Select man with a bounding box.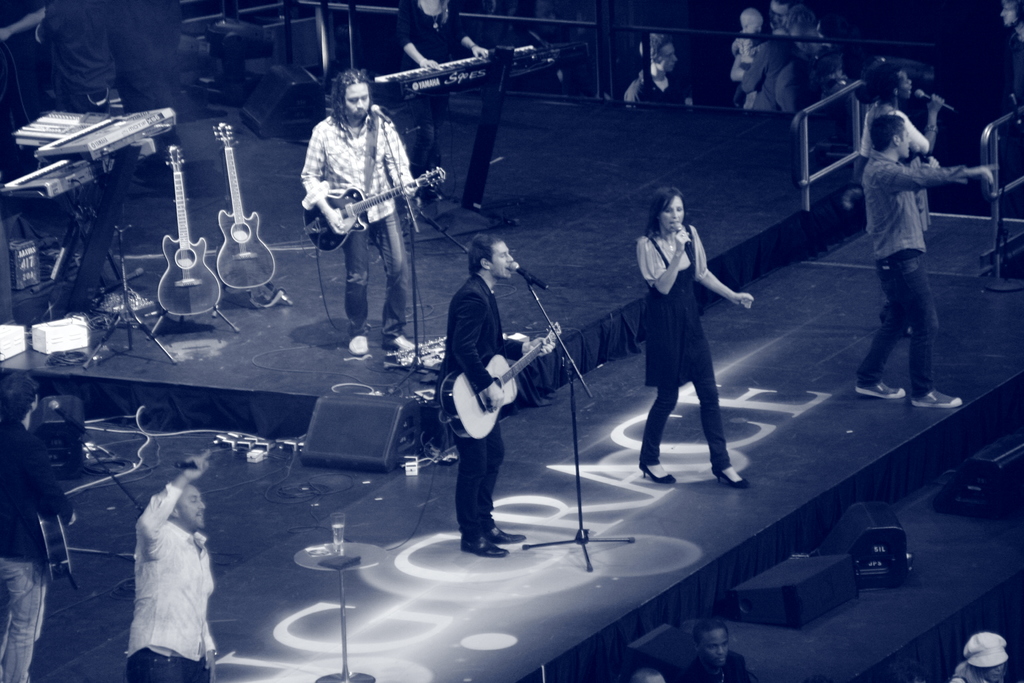
locate(127, 452, 220, 682).
